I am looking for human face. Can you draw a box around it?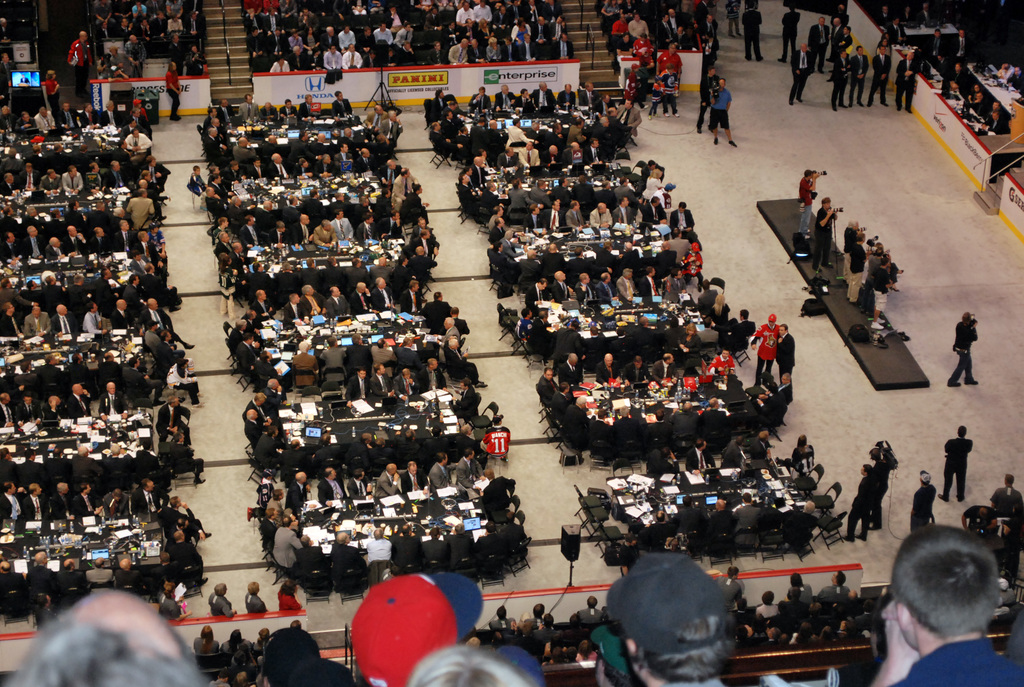
Sure, the bounding box is detection(275, 381, 280, 390).
